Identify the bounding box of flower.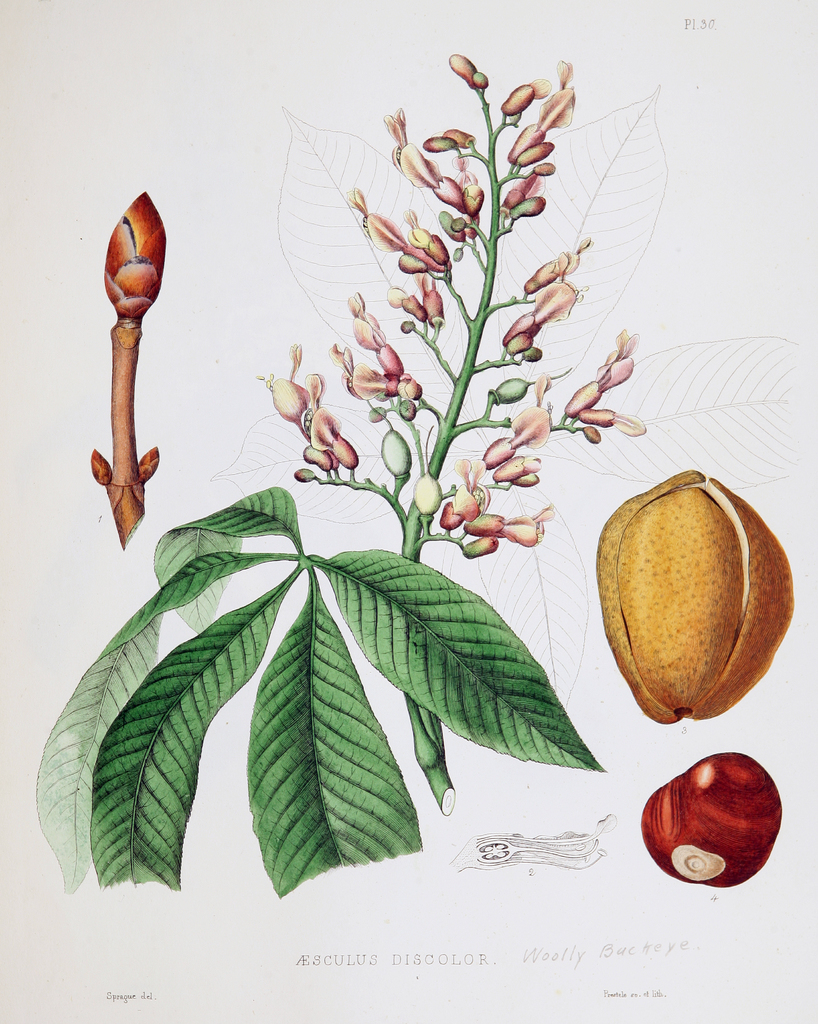
449:456:491:512.
